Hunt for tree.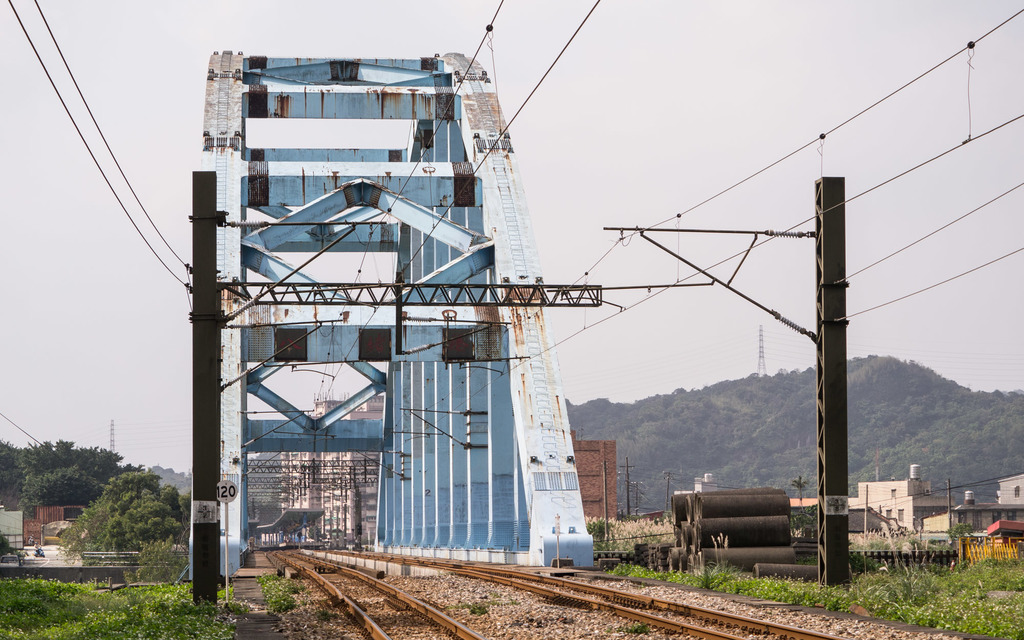
Hunted down at [1,440,147,513].
